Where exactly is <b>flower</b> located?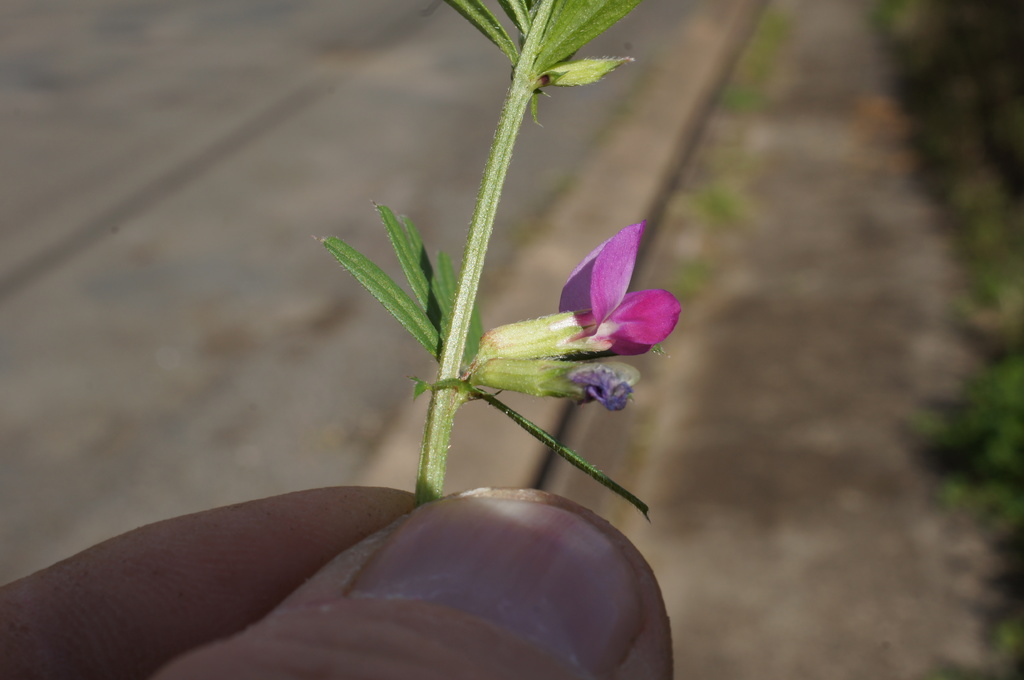
Its bounding box is box=[481, 220, 675, 359].
